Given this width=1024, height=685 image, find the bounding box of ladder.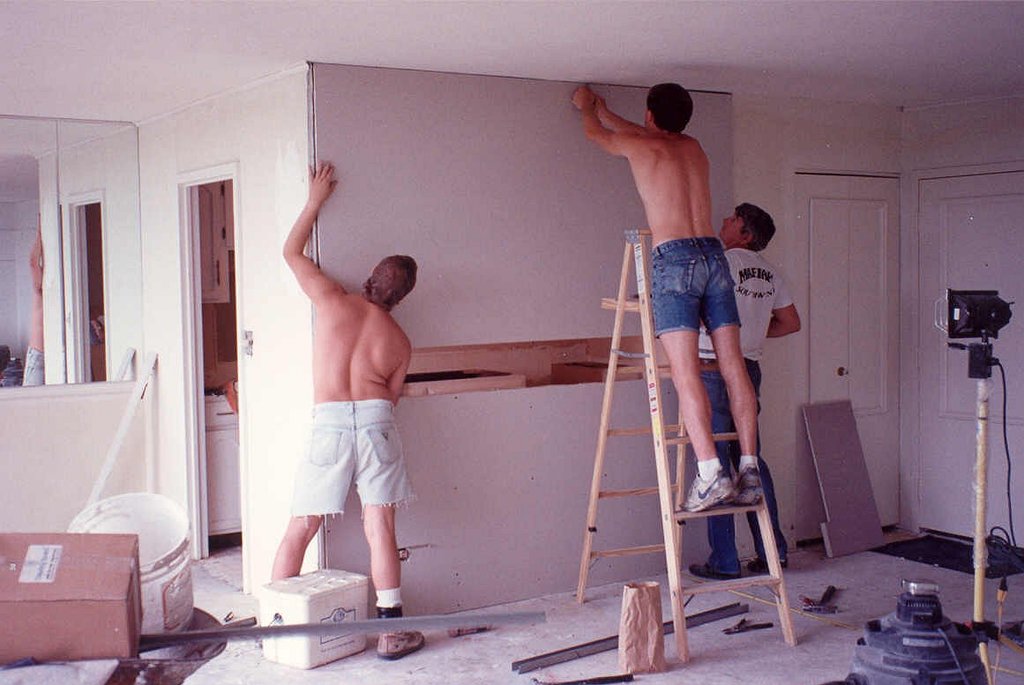
578:228:797:664.
